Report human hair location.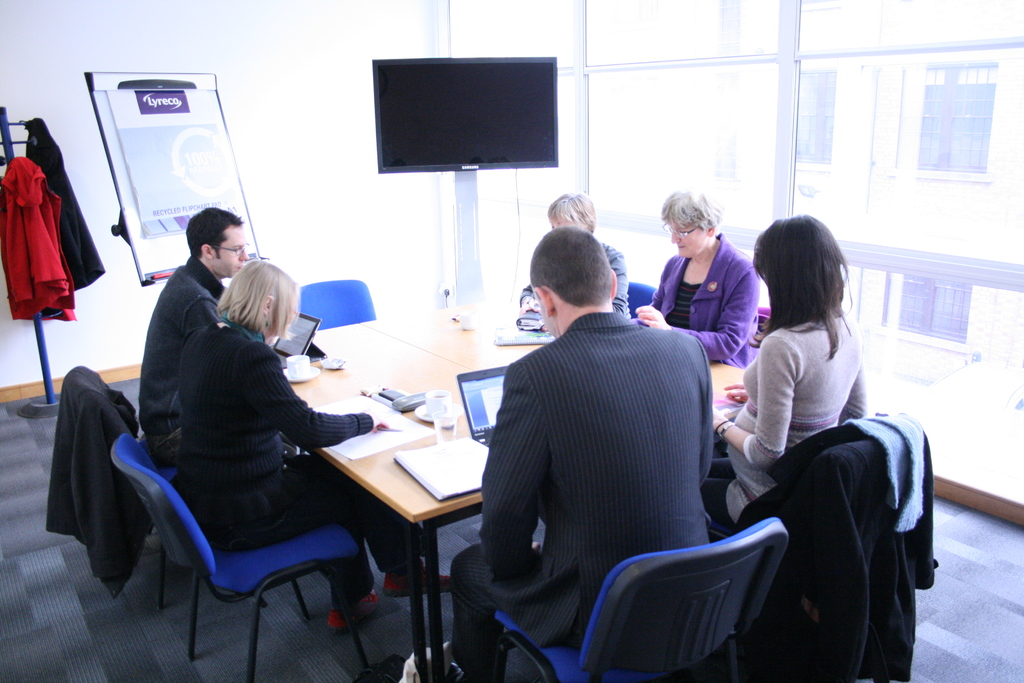
Report: crop(660, 190, 725, 236).
